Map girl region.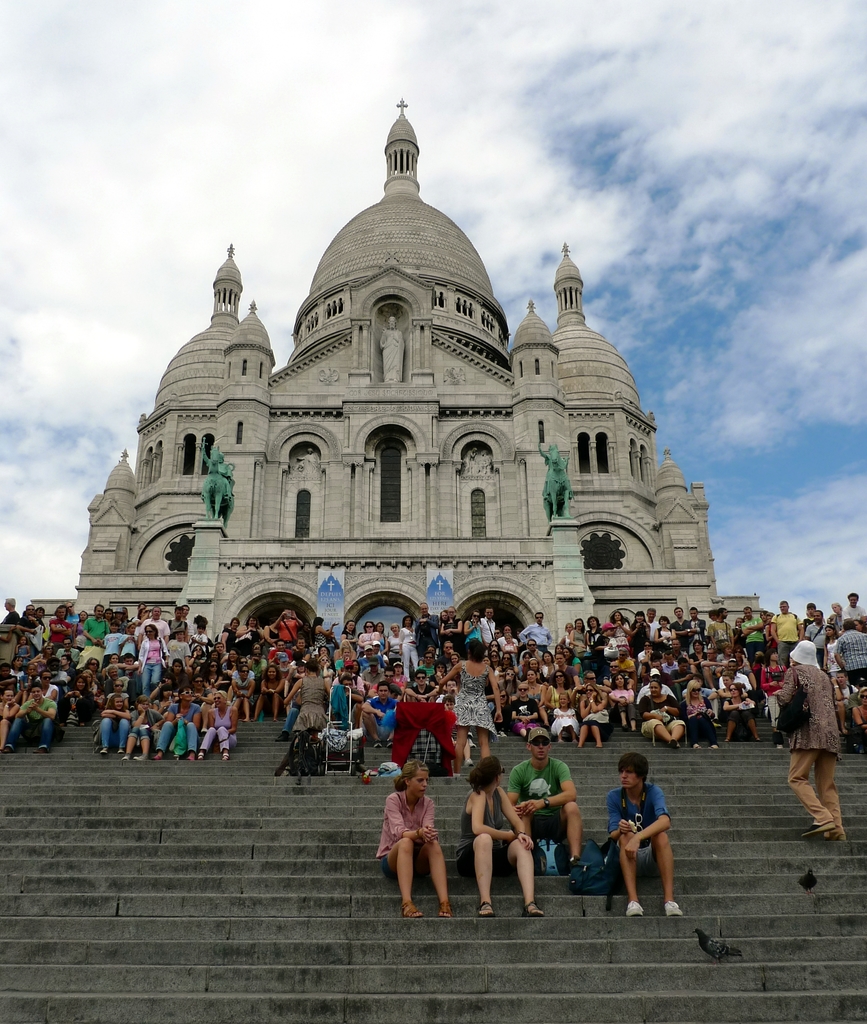
Mapped to x1=229 y1=664 x2=253 y2=722.
